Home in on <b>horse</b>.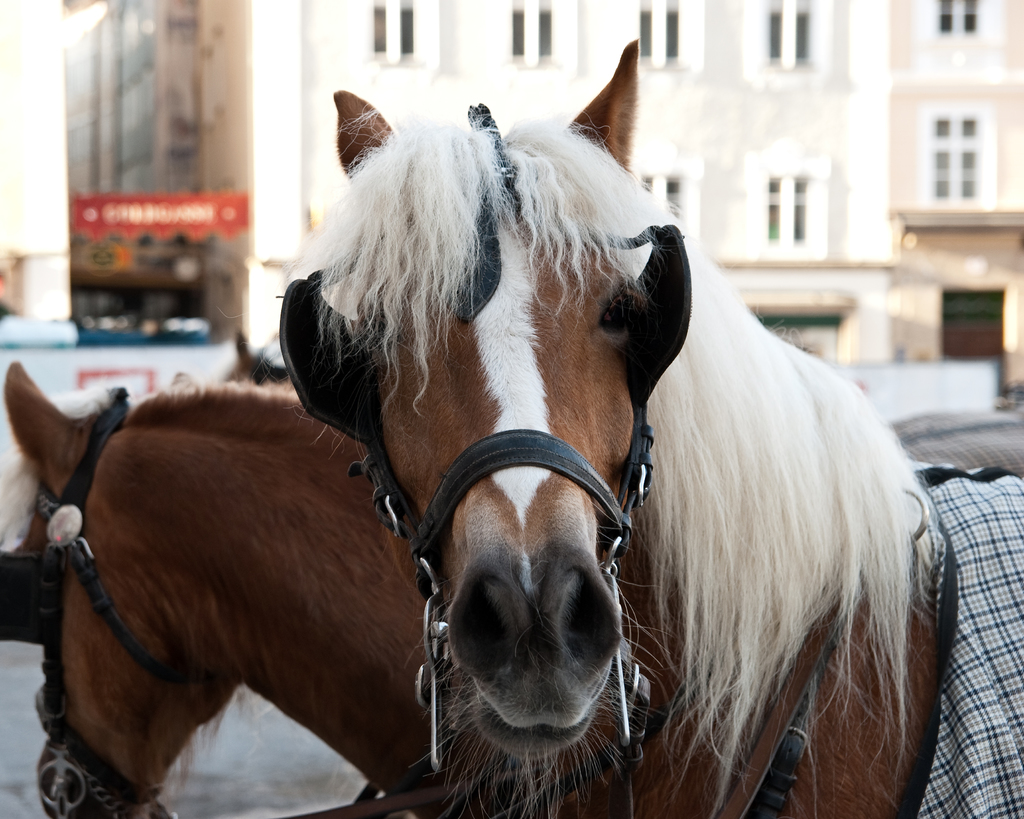
Homed in at 294/36/952/818.
